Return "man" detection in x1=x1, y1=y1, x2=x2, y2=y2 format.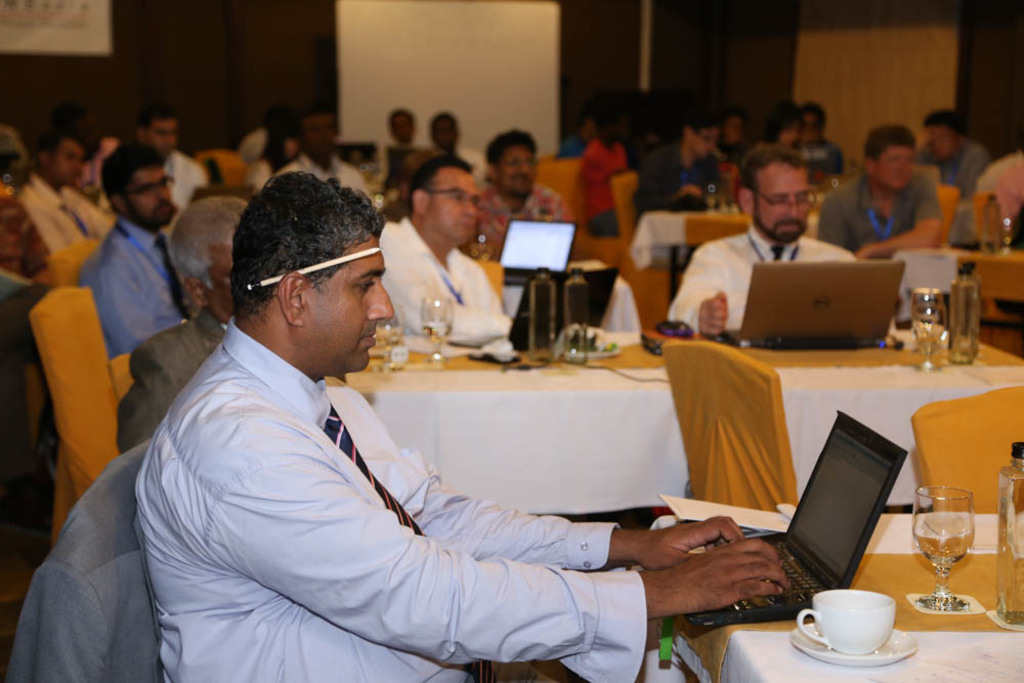
x1=390, y1=95, x2=413, y2=162.
